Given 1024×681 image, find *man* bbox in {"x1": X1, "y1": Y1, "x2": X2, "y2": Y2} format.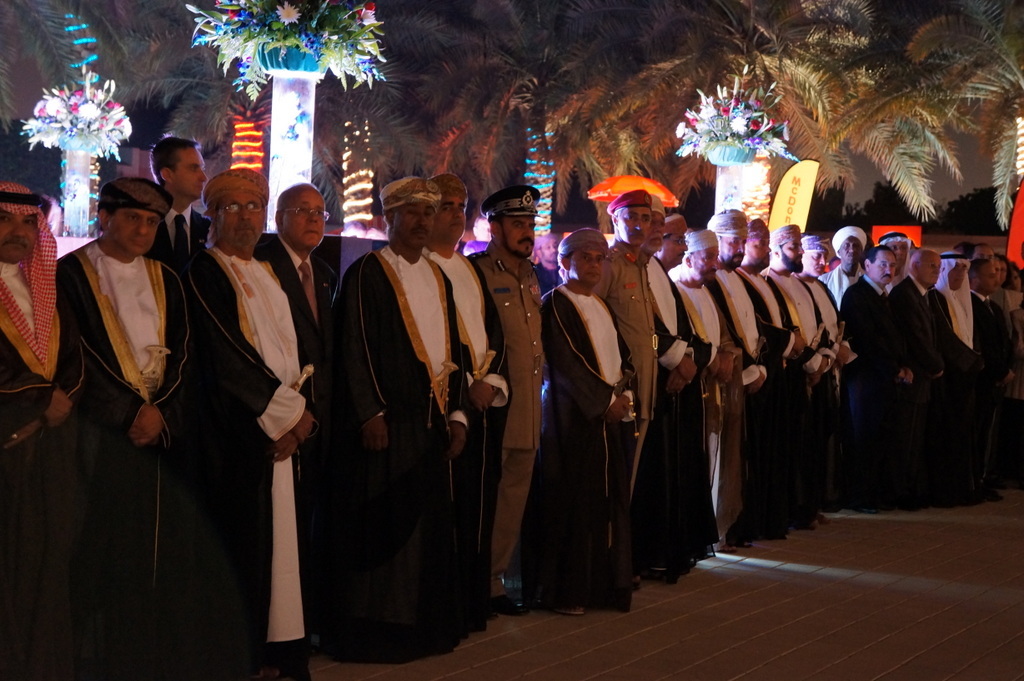
{"x1": 418, "y1": 171, "x2": 515, "y2": 637}.
